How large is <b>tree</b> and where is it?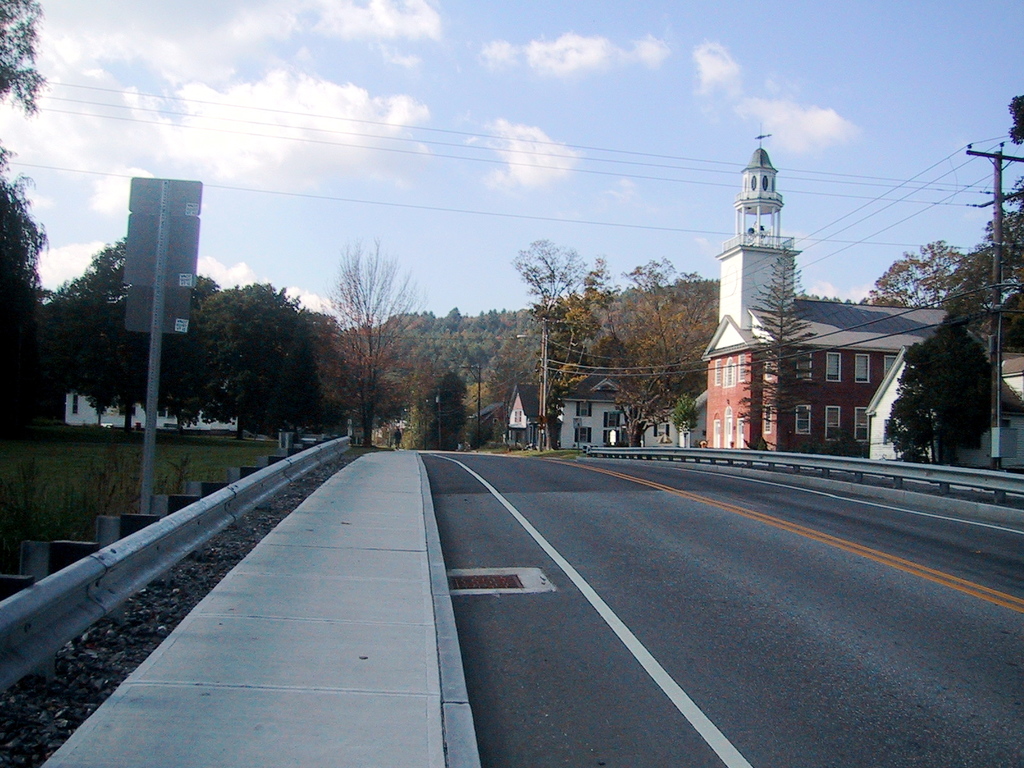
Bounding box: 438, 302, 467, 326.
